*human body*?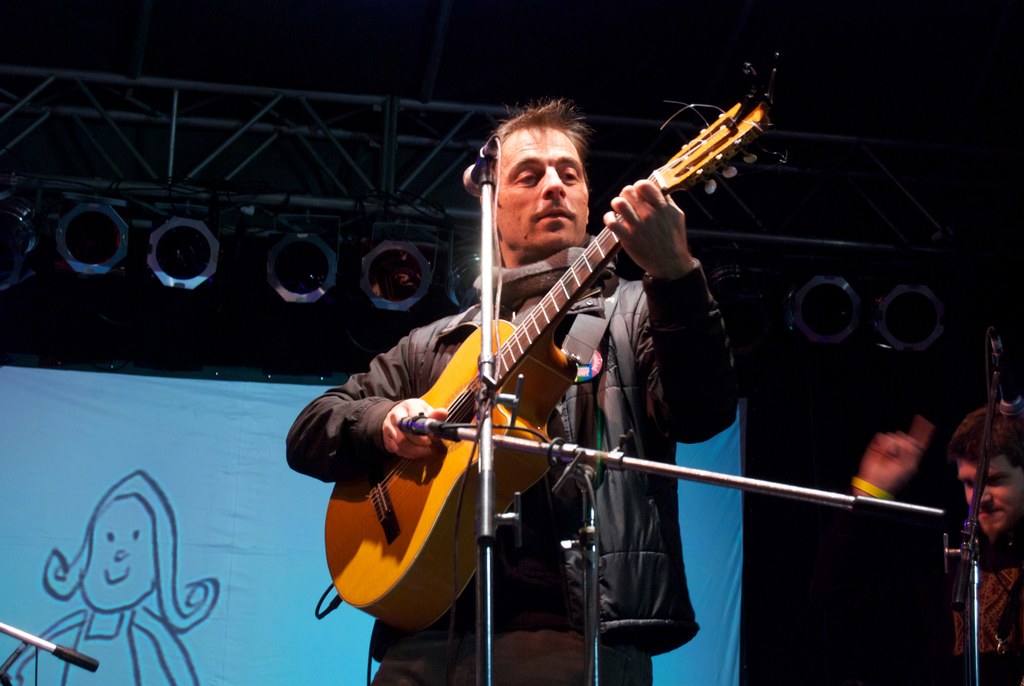
bbox(13, 607, 202, 685)
